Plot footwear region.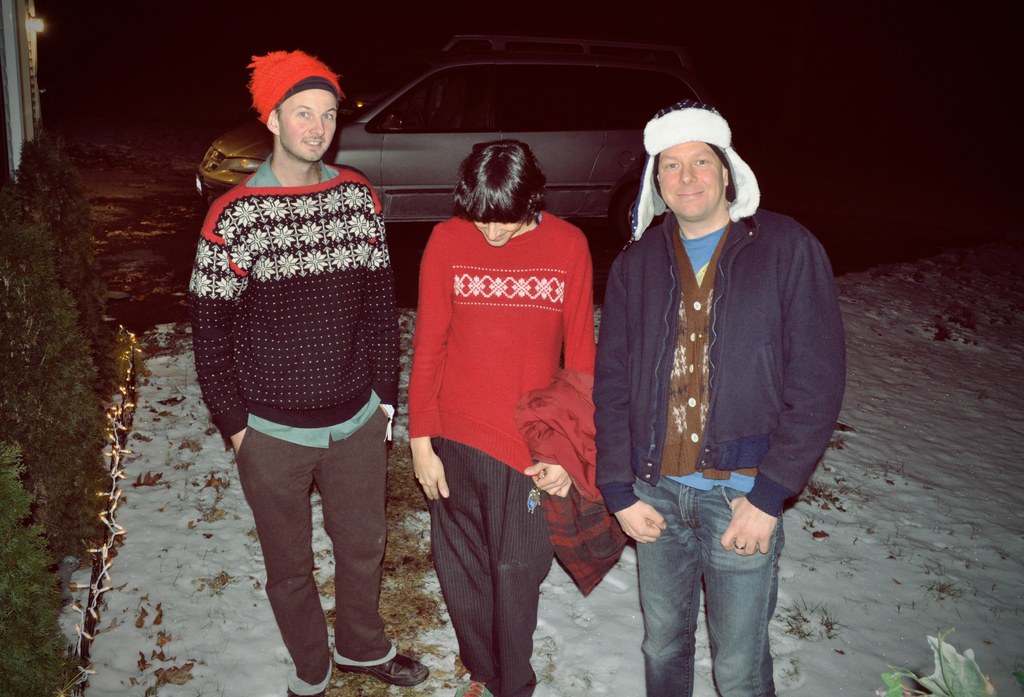
Plotted at <bbox>345, 653, 431, 687</bbox>.
